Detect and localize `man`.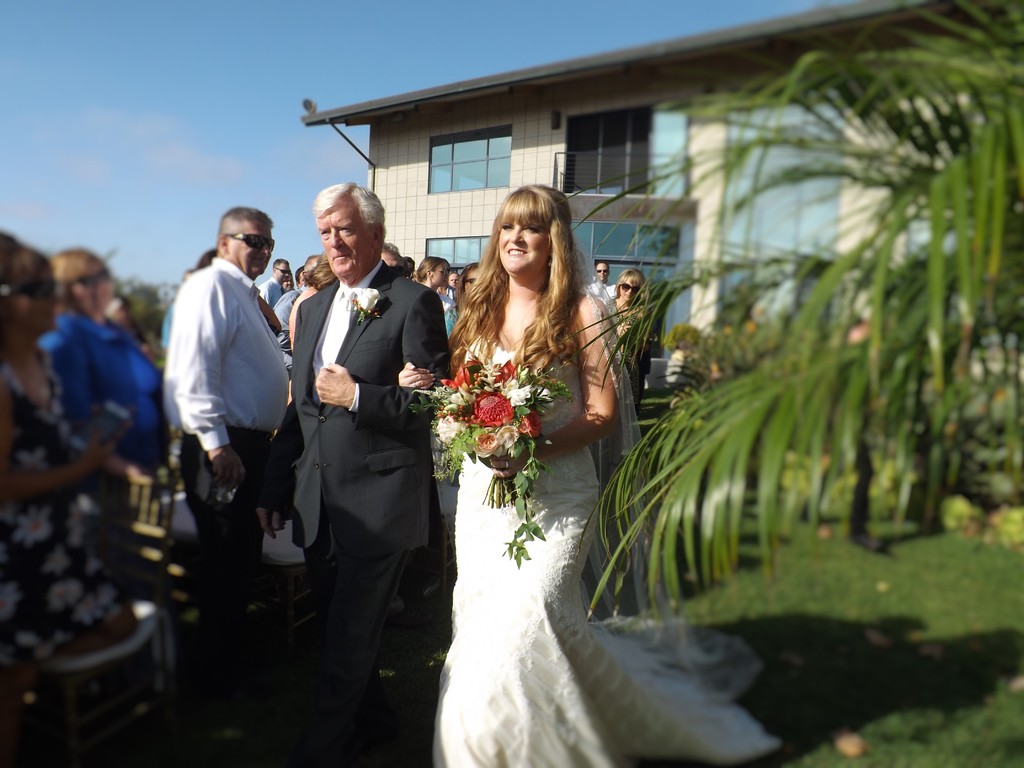
Localized at 587,257,616,301.
